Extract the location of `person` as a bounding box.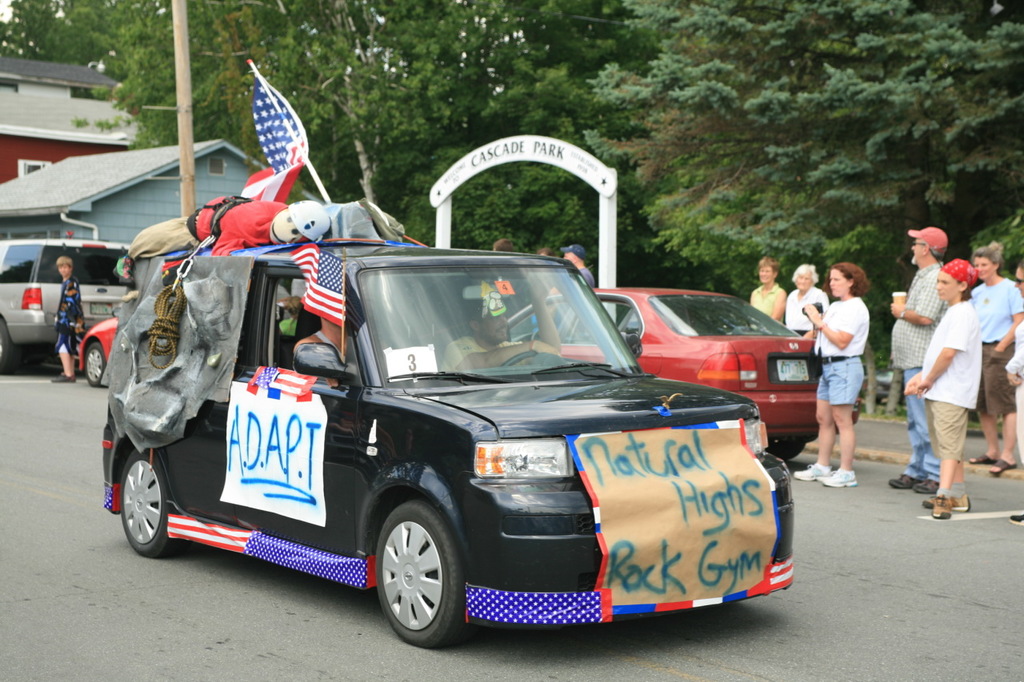
rect(966, 243, 1021, 473).
